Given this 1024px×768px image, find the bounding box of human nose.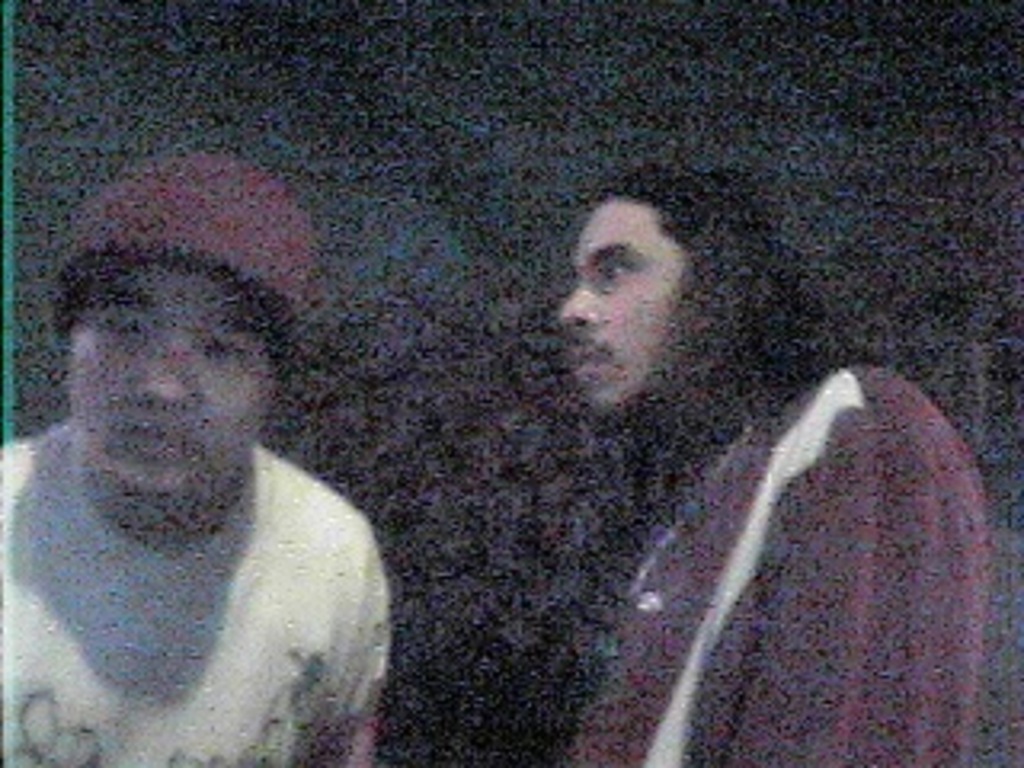
{"x1": 557, "y1": 282, "x2": 592, "y2": 317}.
